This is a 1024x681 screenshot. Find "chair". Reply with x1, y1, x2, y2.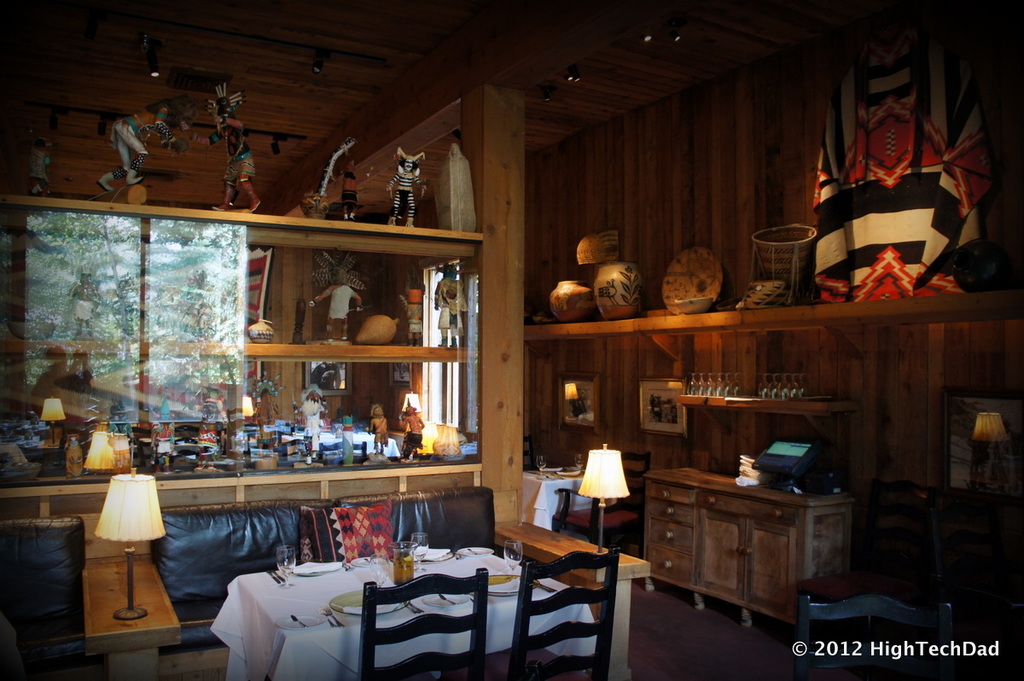
506, 524, 628, 674.
